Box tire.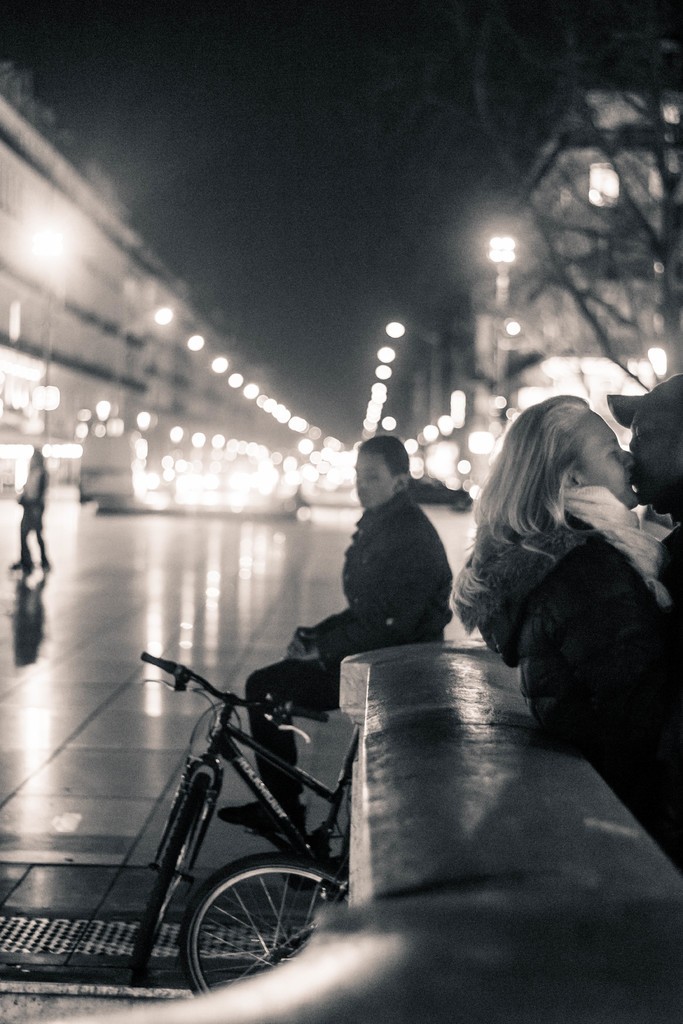
x1=128 y1=764 x2=222 y2=981.
